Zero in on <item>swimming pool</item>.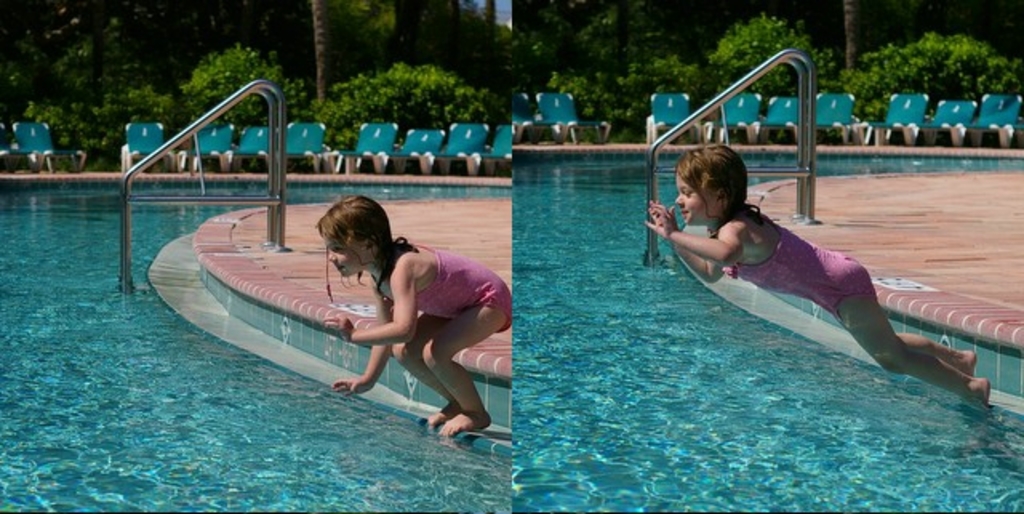
Zeroed in: [0,175,512,512].
